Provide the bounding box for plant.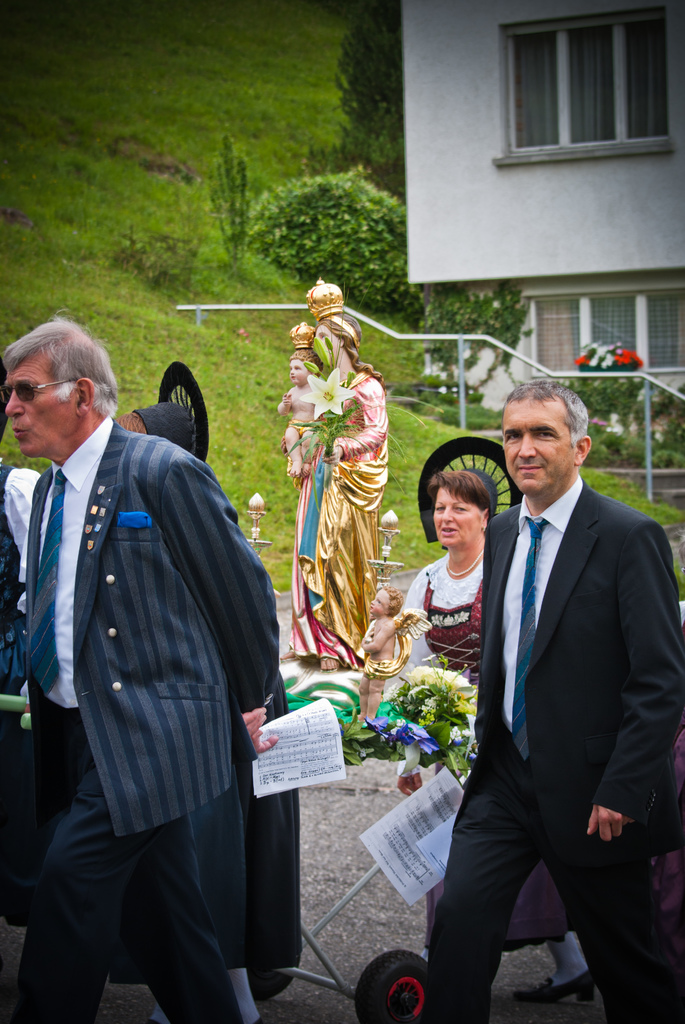
637 378 684 468.
